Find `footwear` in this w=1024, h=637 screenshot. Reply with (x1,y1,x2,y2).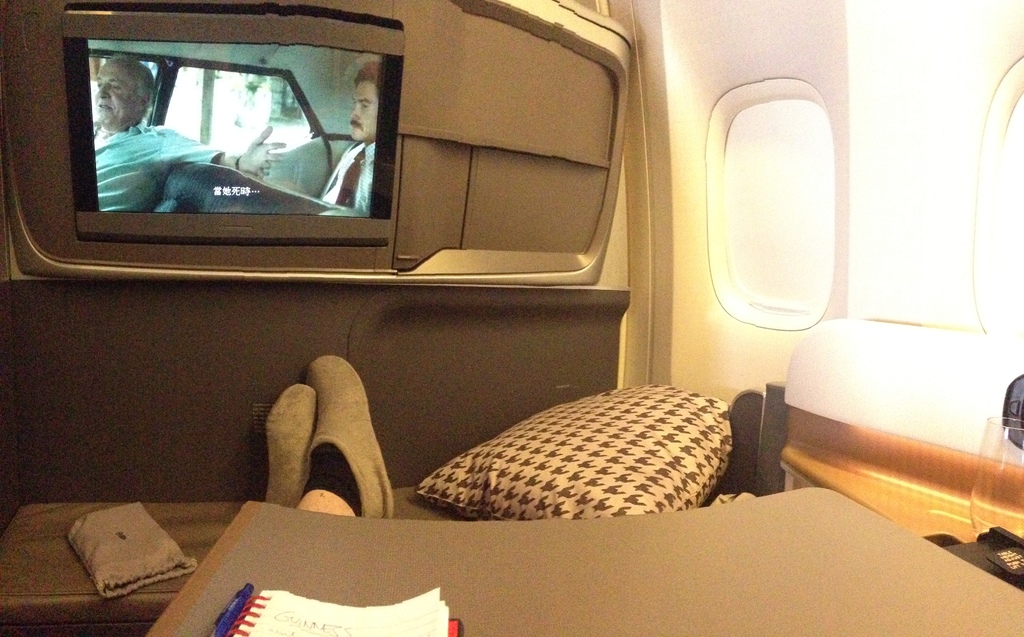
(259,365,397,524).
